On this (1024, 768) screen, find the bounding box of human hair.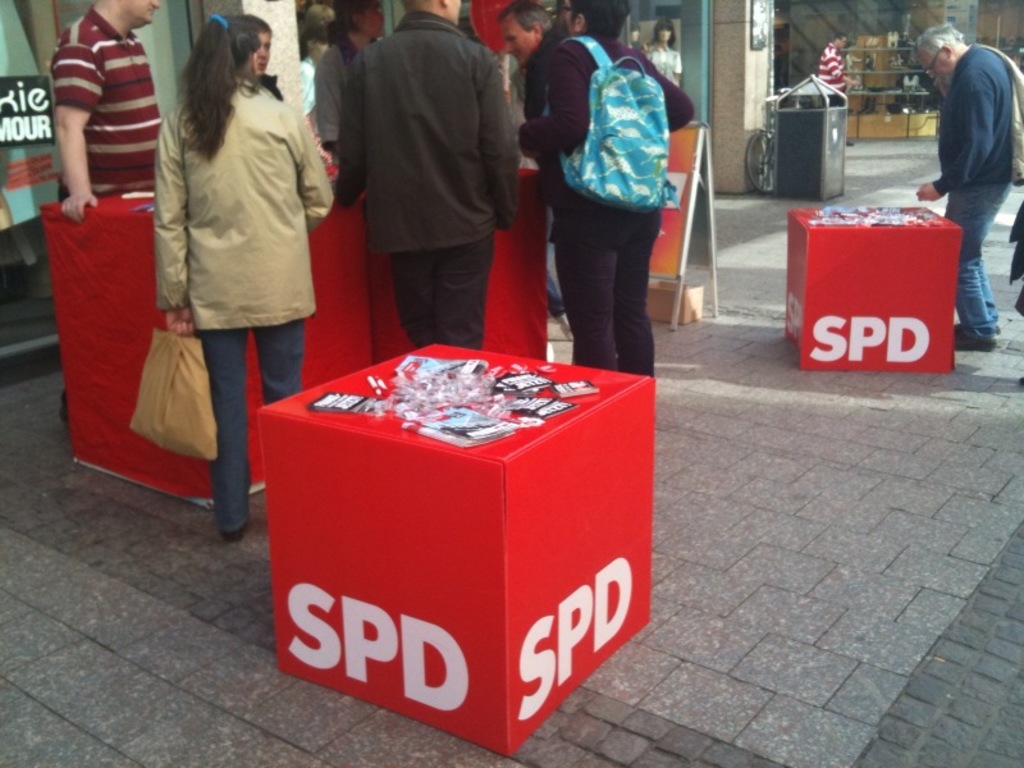
Bounding box: x1=625 y1=18 x2=641 y2=36.
